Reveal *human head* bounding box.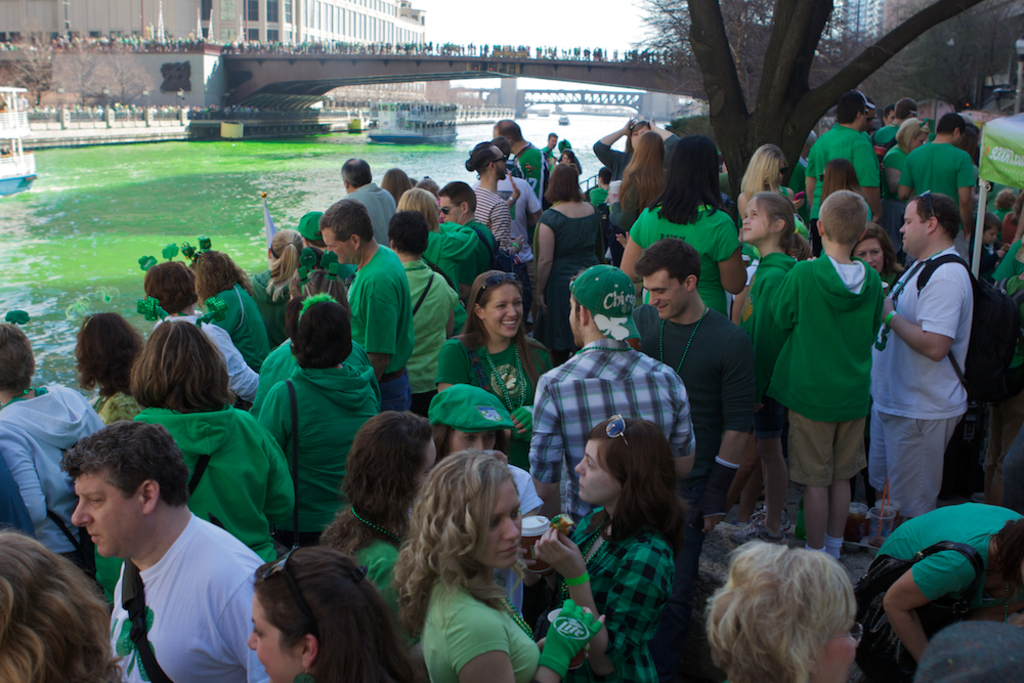
Revealed: {"left": 471, "top": 139, "right": 510, "bottom": 182}.
